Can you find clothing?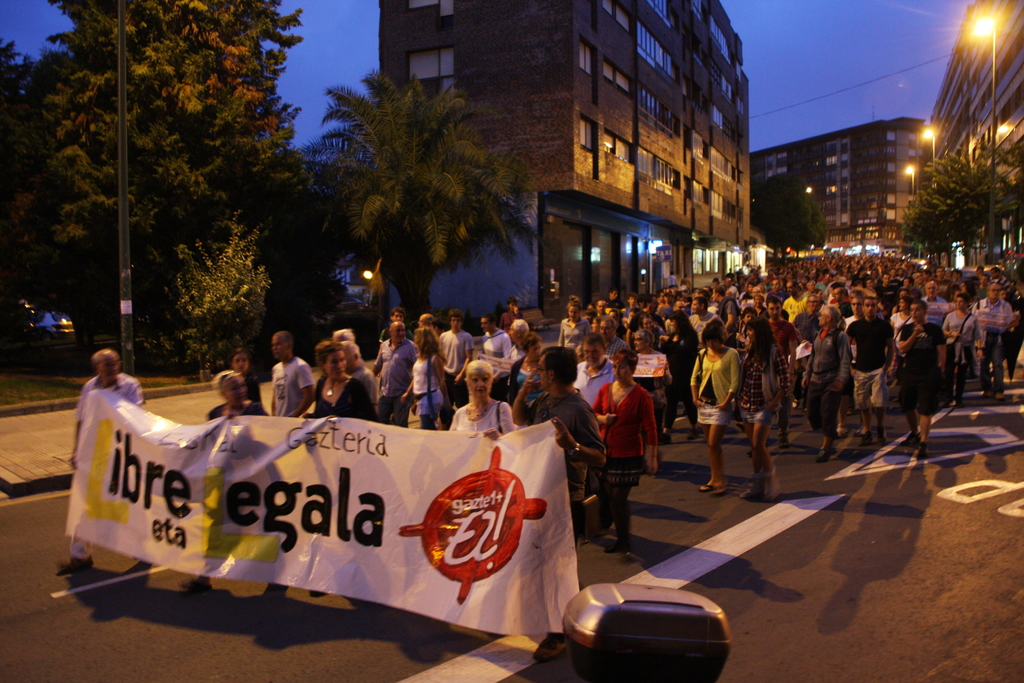
Yes, bounding box: box(801, 327, 841, 431).
